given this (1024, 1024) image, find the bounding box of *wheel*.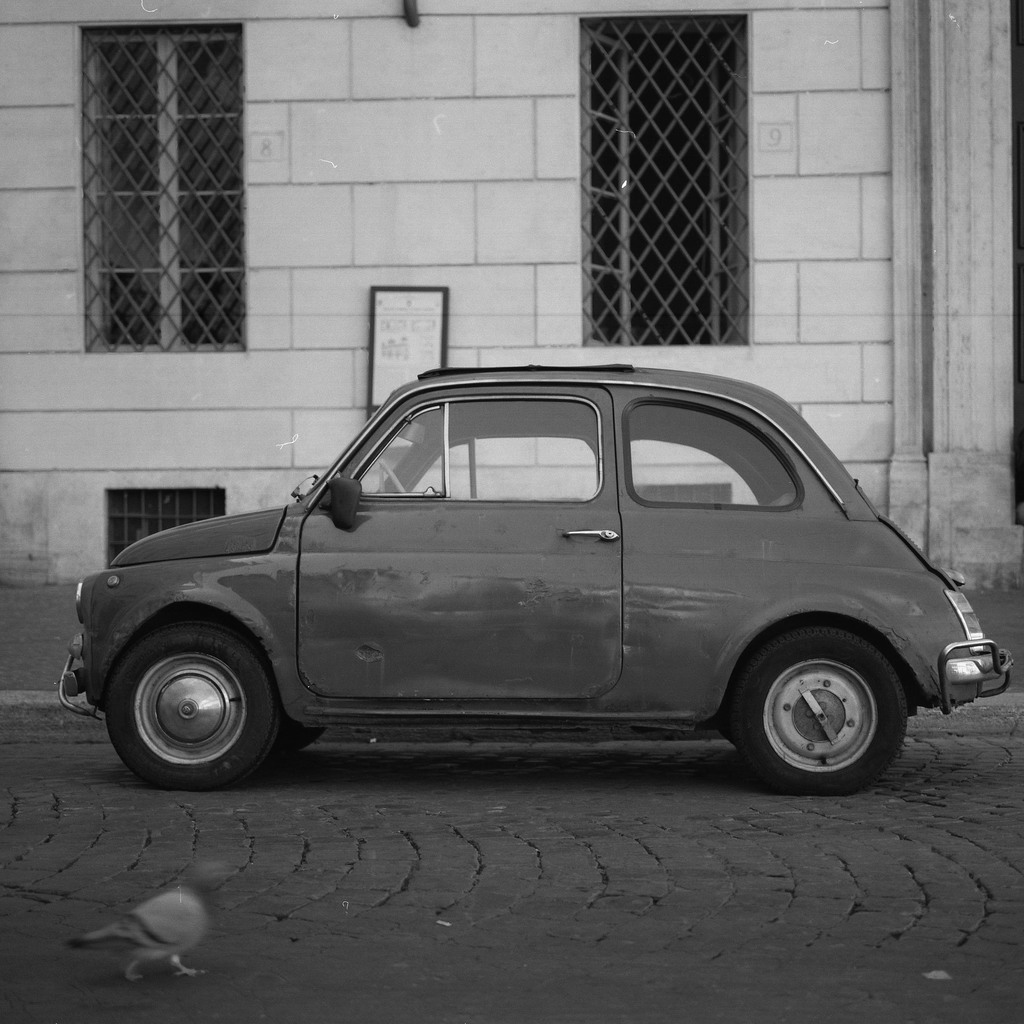
locate(377, 457, 406, 493).
